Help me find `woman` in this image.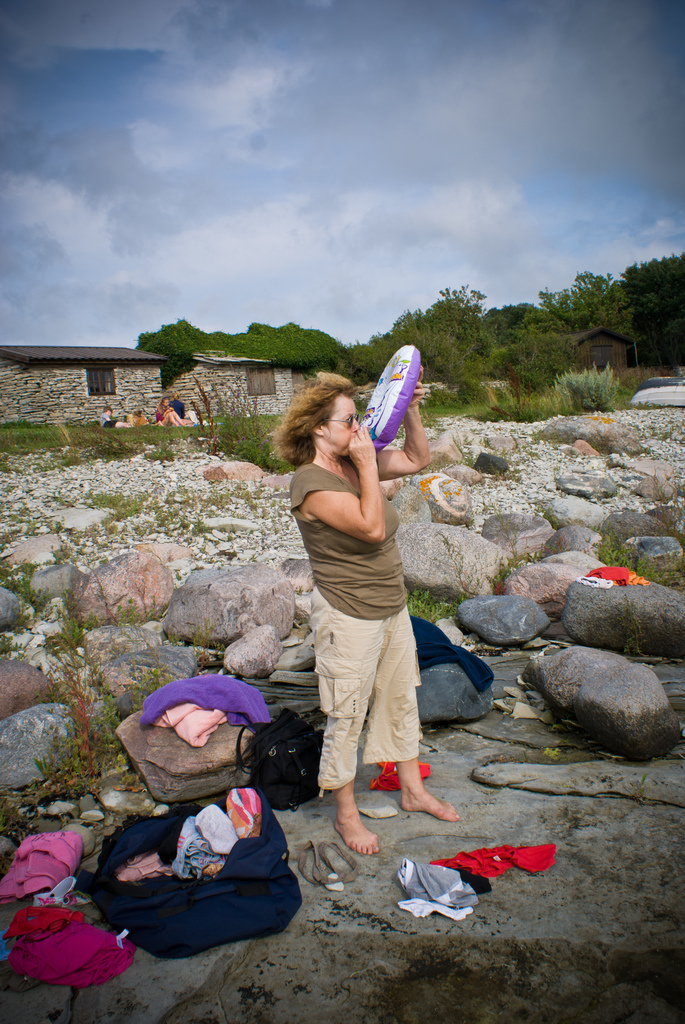
Found it: left=288, top=341, right=439, bottom=873.
